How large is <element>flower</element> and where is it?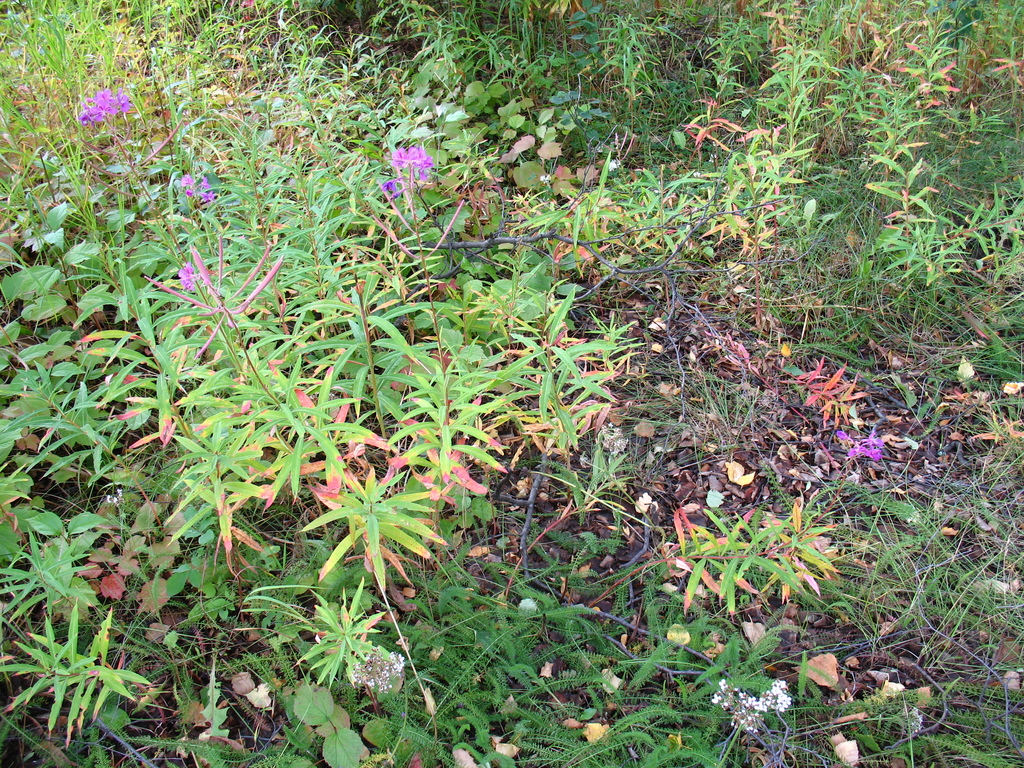
Bounding box: locate(342, 637, 417, 698).
